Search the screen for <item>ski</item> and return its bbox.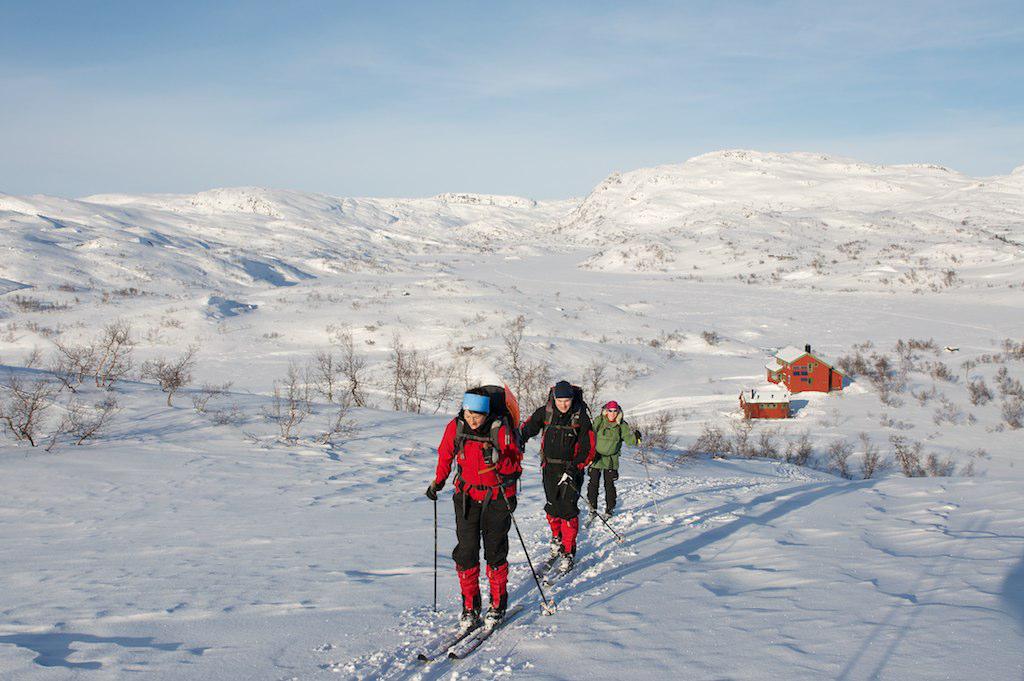
Found: left=578, top=509, right=597, bottom=533.
